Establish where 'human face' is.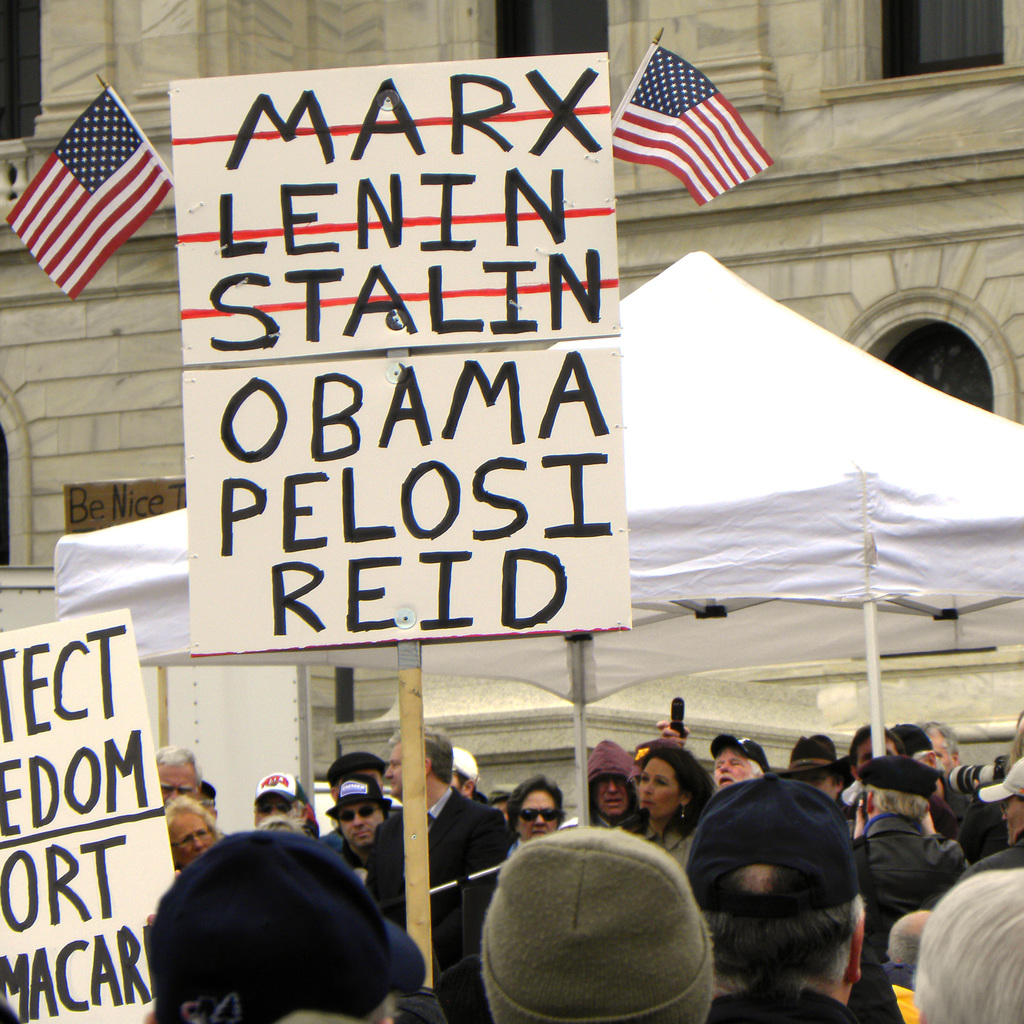
Established at select_region(337, 806, 384, 848).
